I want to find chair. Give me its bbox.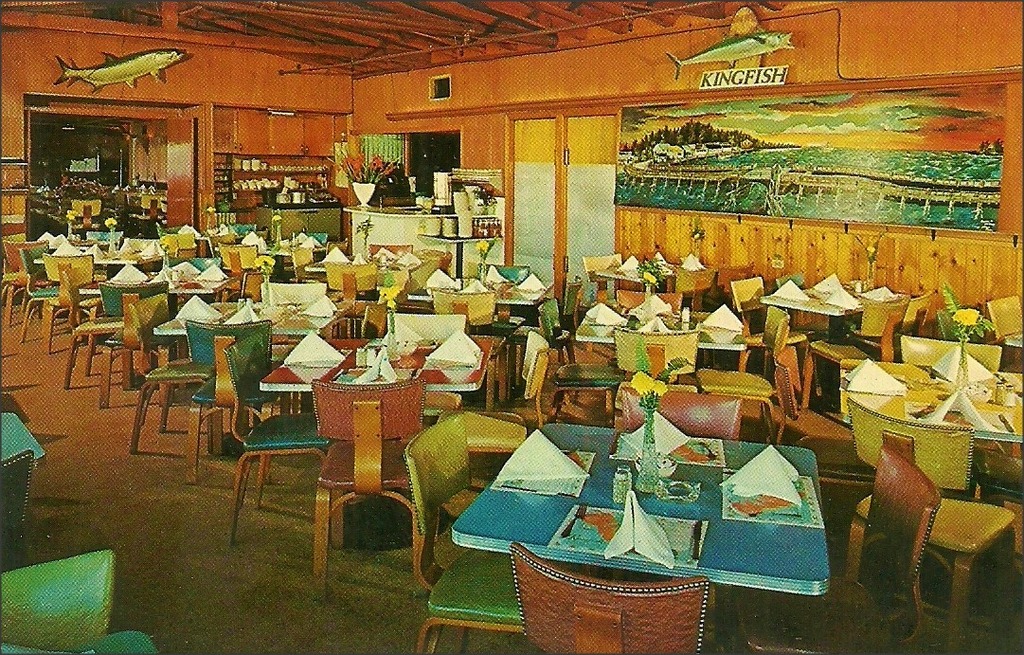
(x1=85, y1=230, x2=128, y2=257).
